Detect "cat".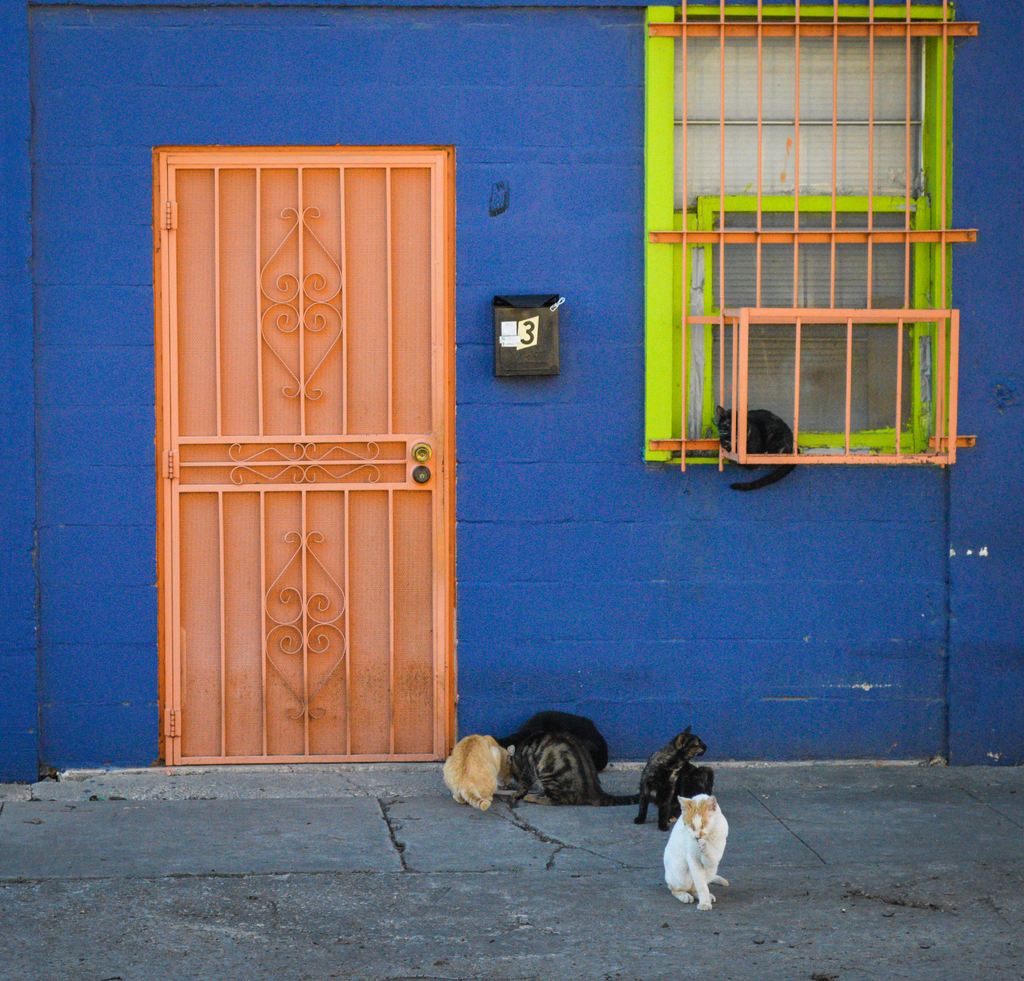
Detected at 636/722/721/825.
